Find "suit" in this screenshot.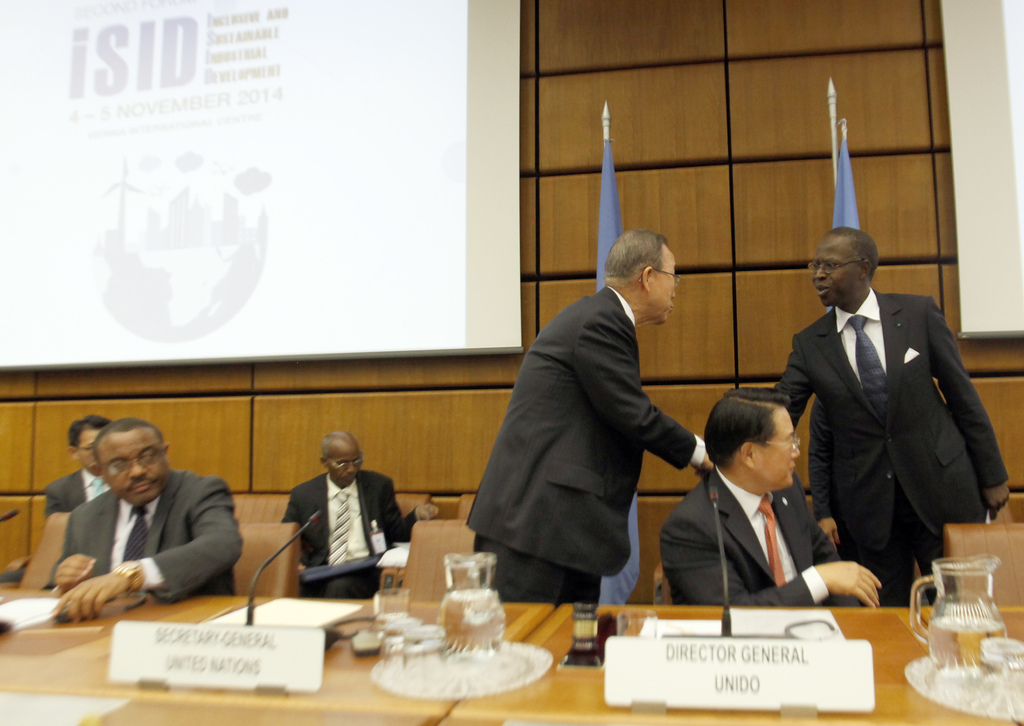
The bounding box for "suit" is region(775, 290, 1016, 610).
